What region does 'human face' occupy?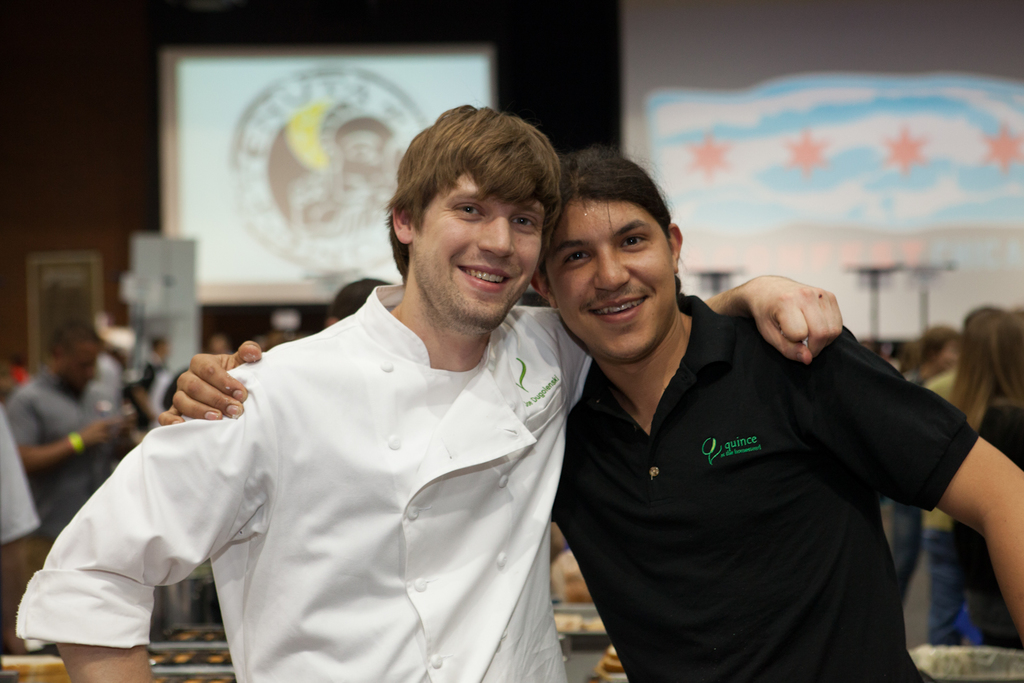
locate(548, 198, 676, 362).
